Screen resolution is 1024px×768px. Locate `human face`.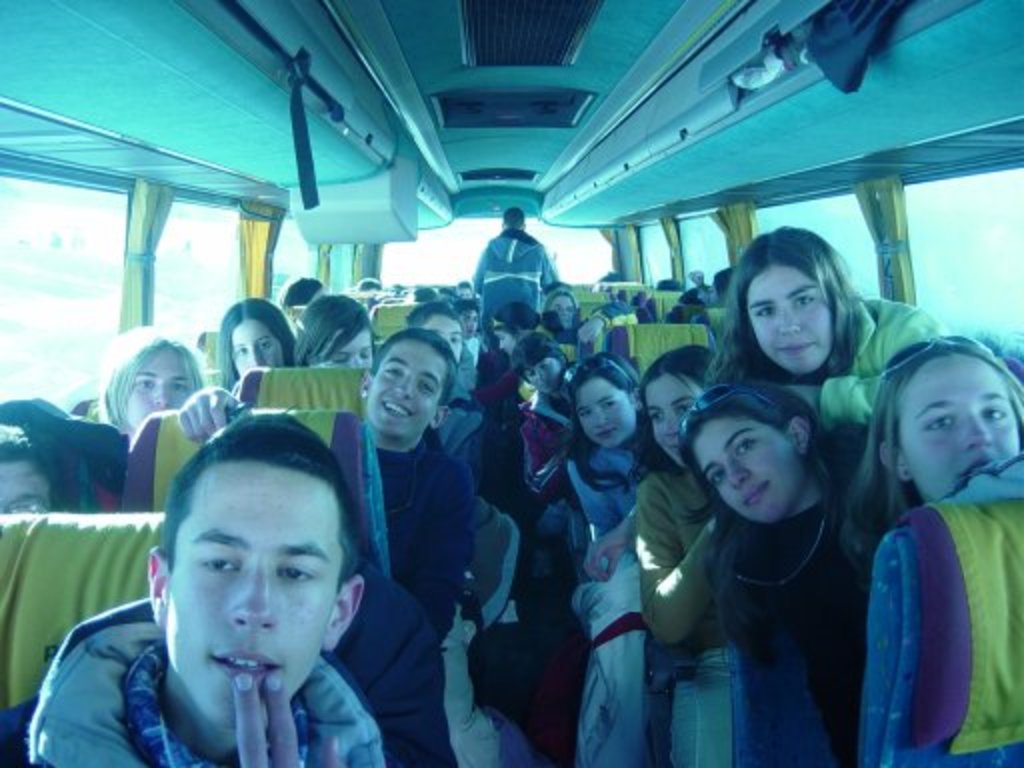
<region>552, 292, 580, 330</region>.
